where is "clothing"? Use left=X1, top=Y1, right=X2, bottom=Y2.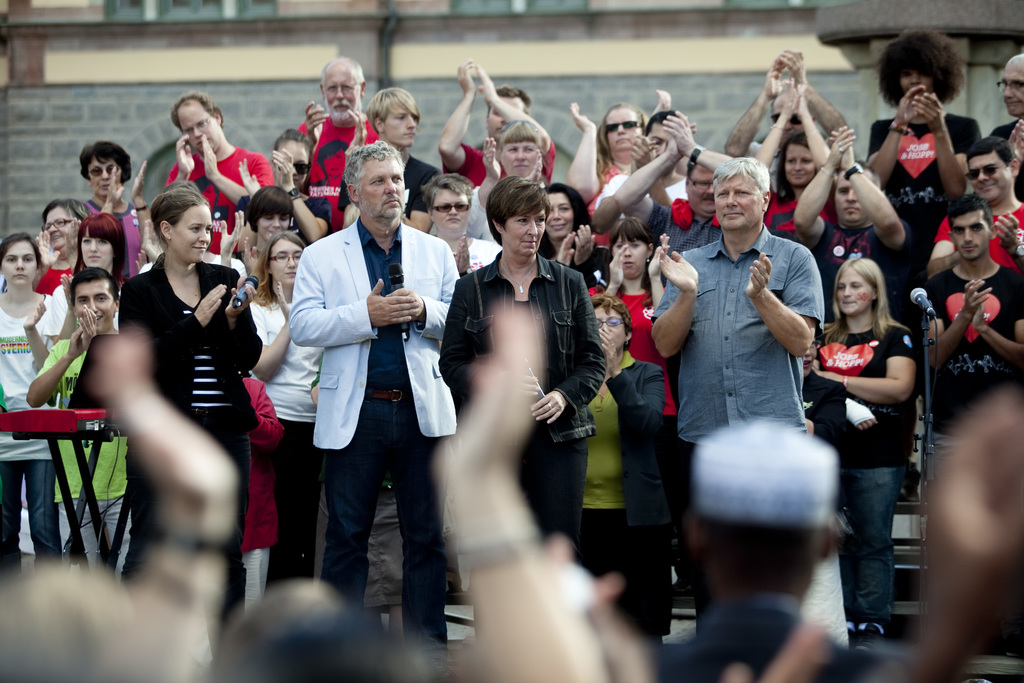
left=820, top=218, right=910, bottom=264.
